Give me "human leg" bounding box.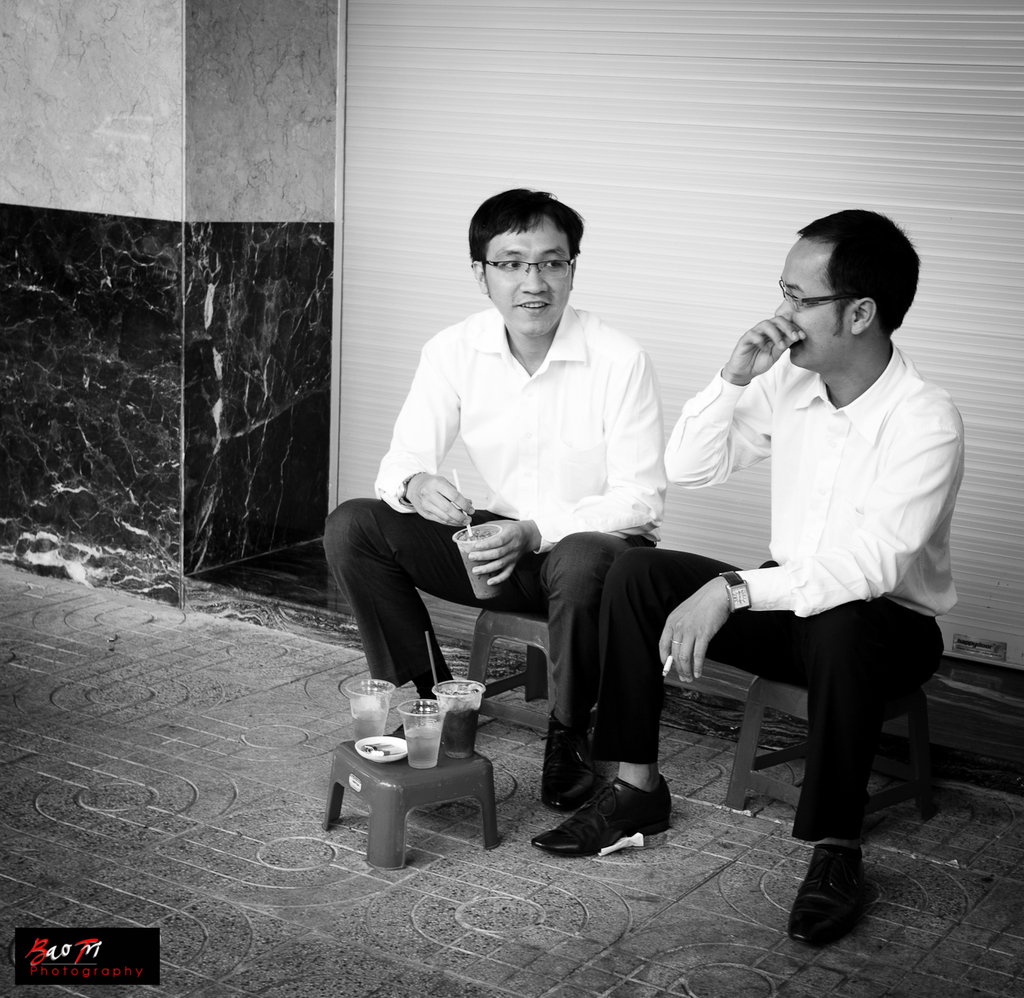
region(318, 498, 527, 700).
